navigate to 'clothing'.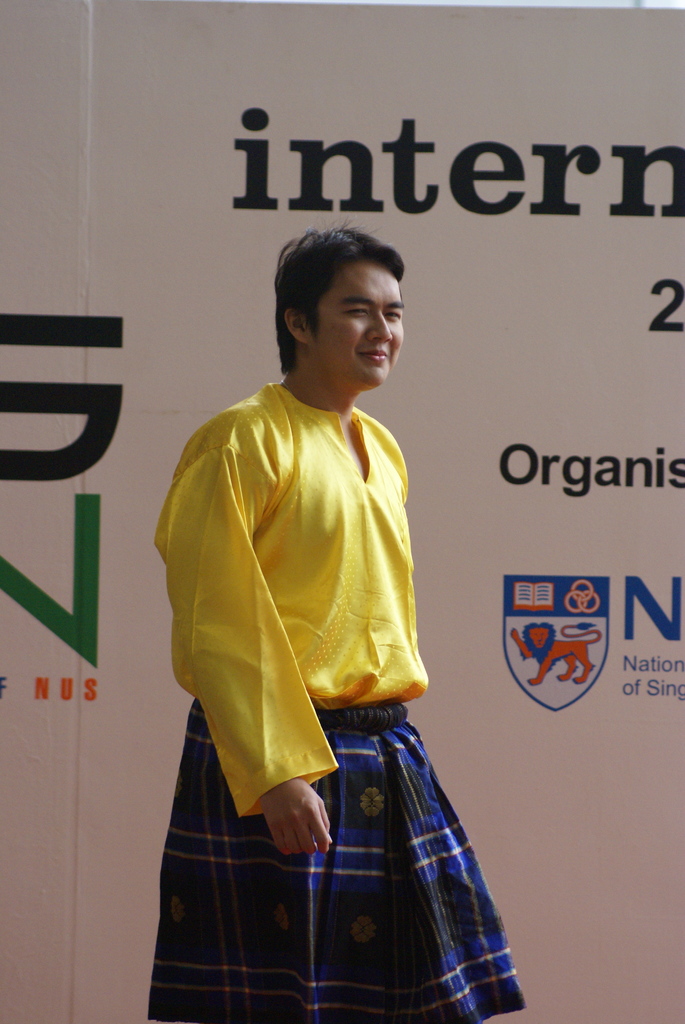
Navigation target: <bbox>161, 303, 467, 1004</bbox>.
